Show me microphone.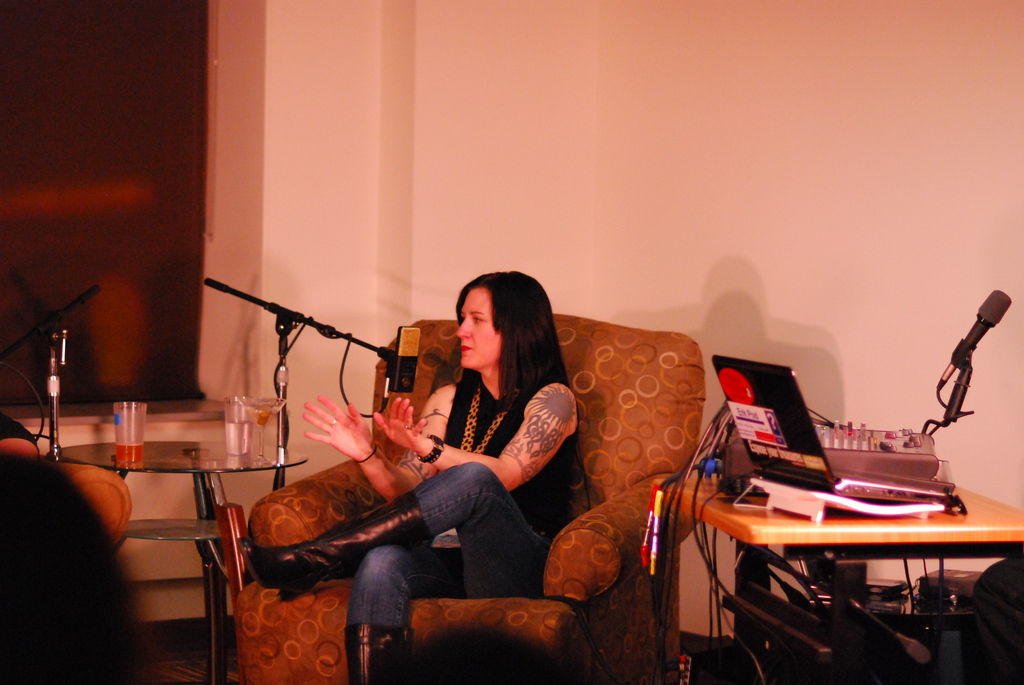
microphone is here: 319 327 400 371.
